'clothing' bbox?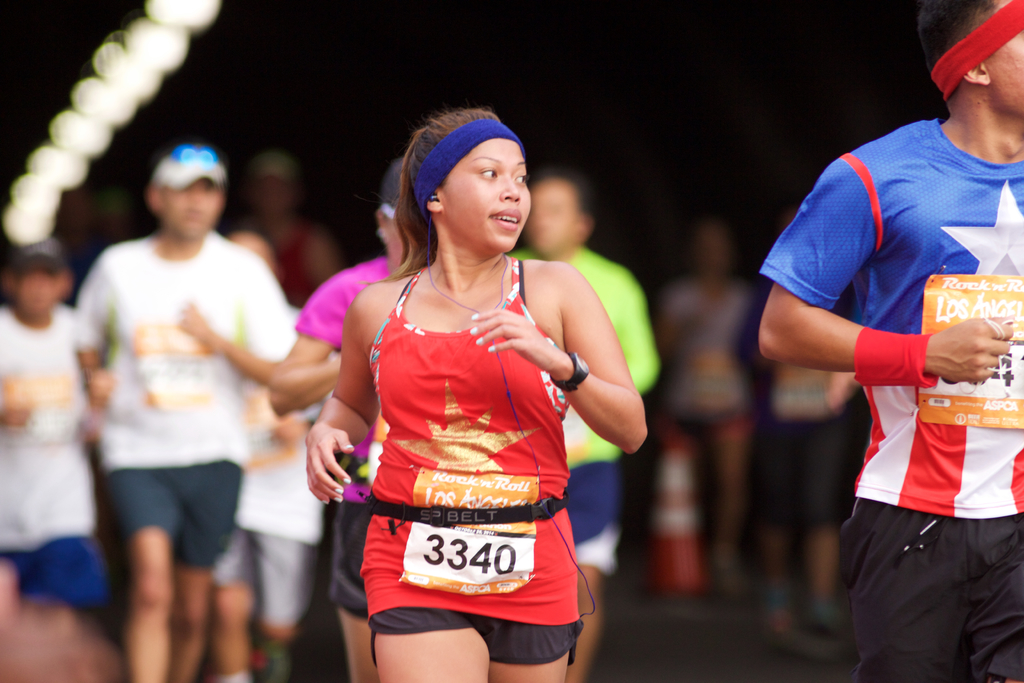
bbox(330, 243, 603, 629)
